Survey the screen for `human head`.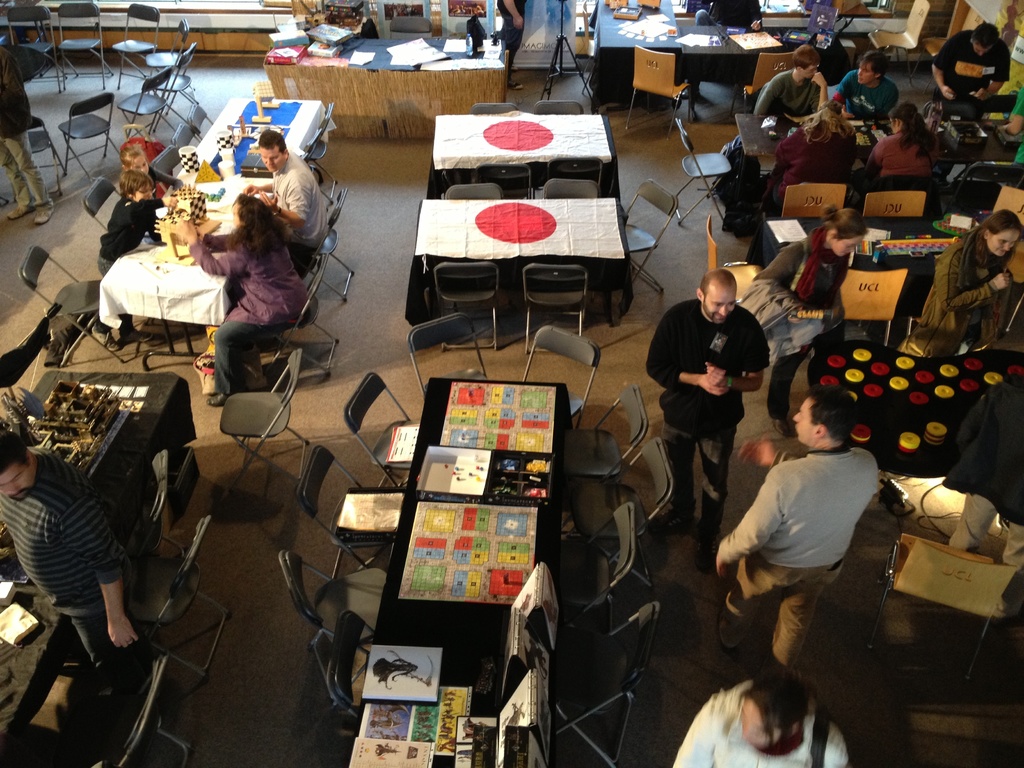
Survey found: (789,381,858,452).
